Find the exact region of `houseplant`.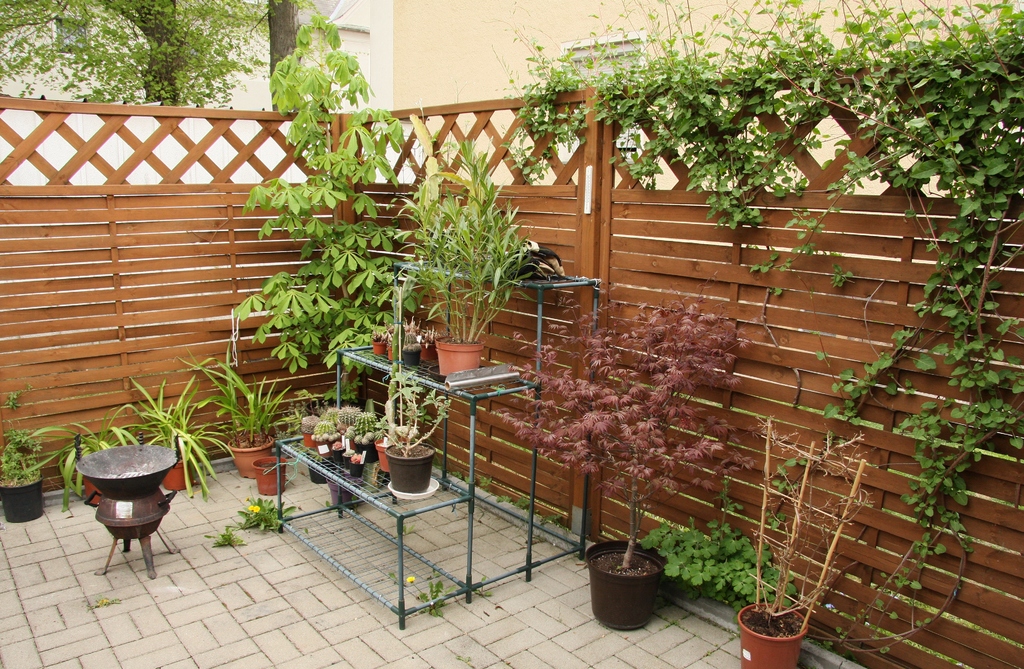
Exact region: locate(369, 329, 385, 363).
